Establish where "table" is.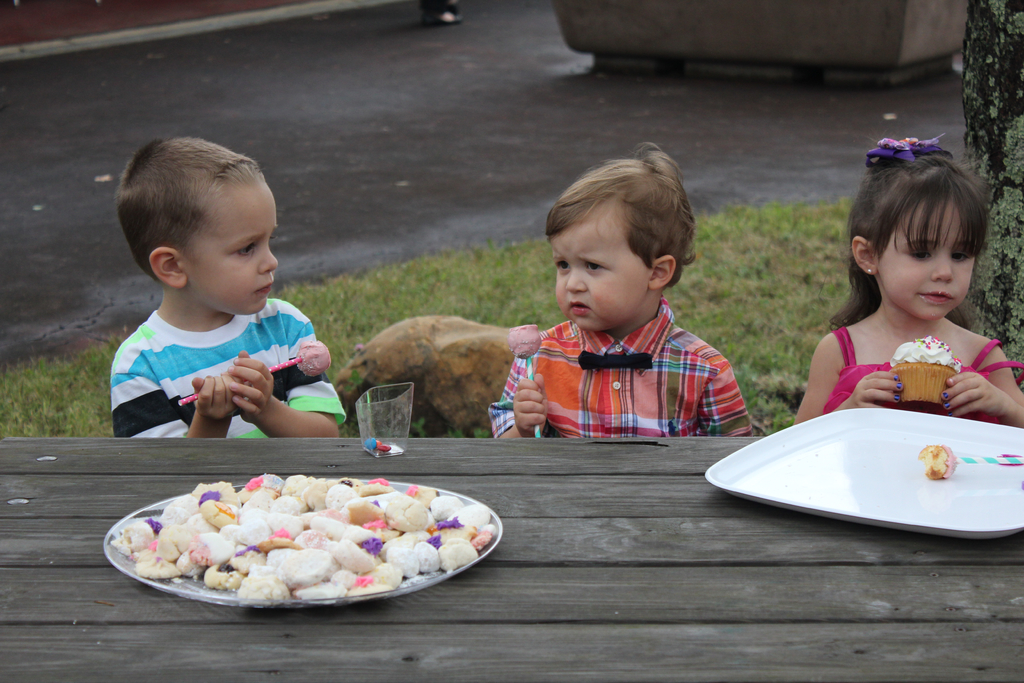
Established at BBox(1, 425, 1023, 682).
